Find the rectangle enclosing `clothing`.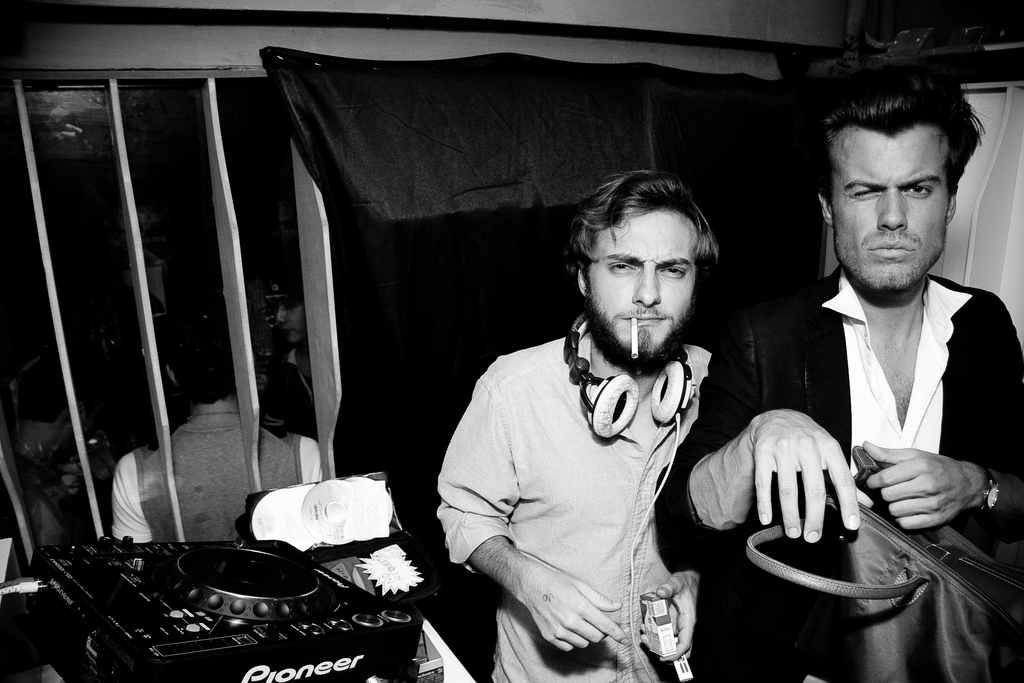
111/399/330/539.
